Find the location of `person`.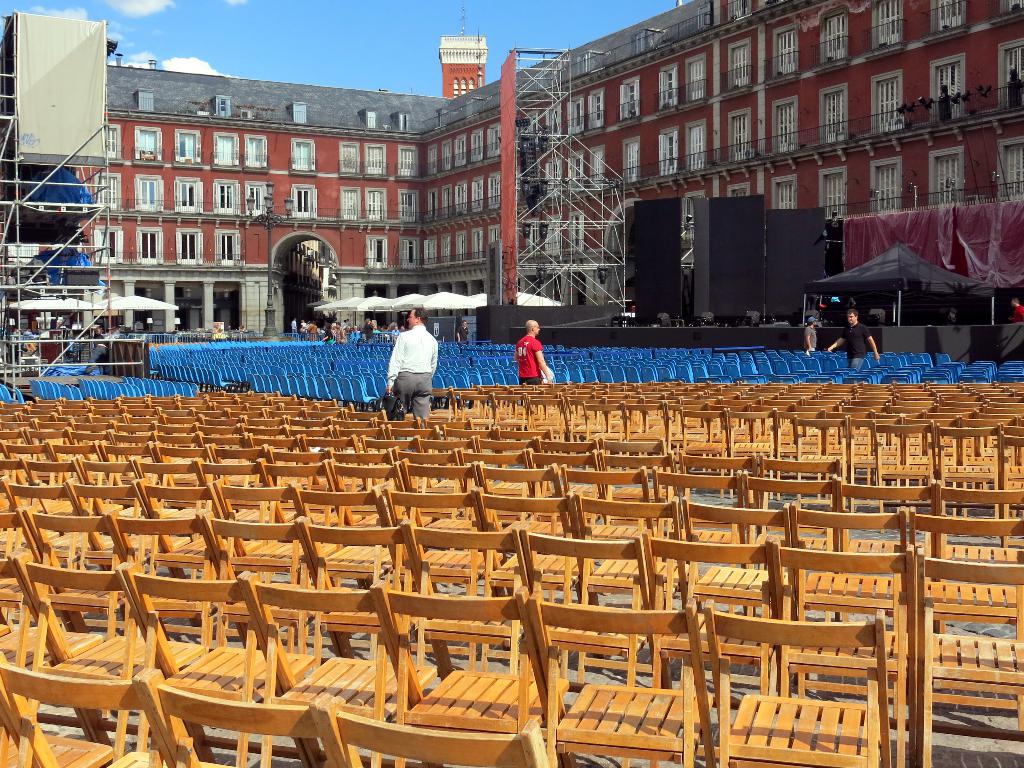
Location: box(801, 316, 819, 353).
